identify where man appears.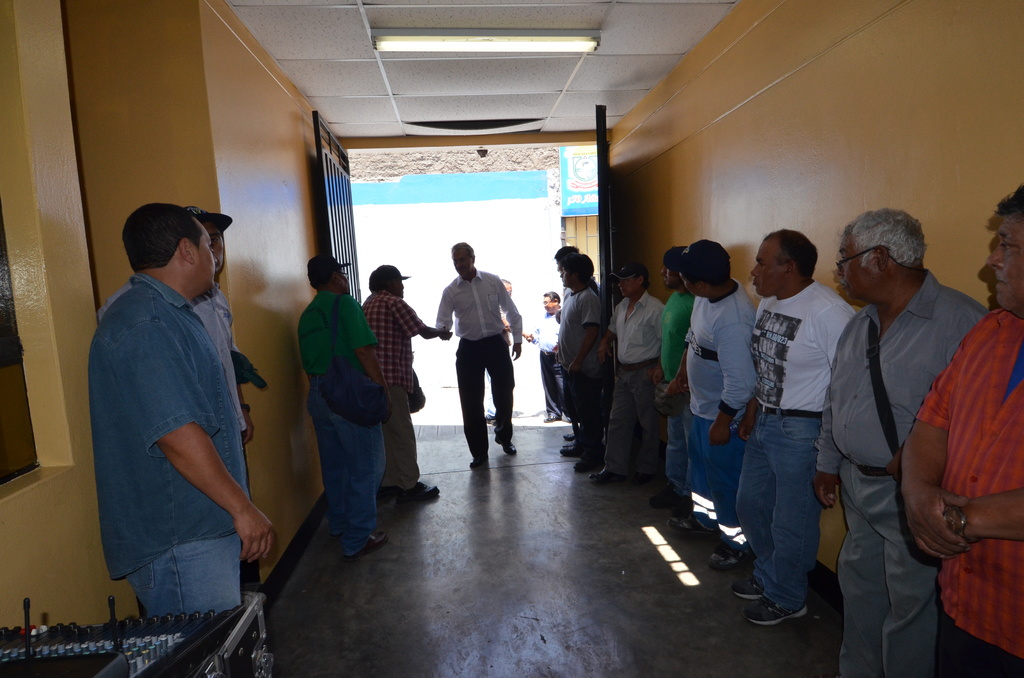
Appears at bbox=(652, 250, 689, 496).
